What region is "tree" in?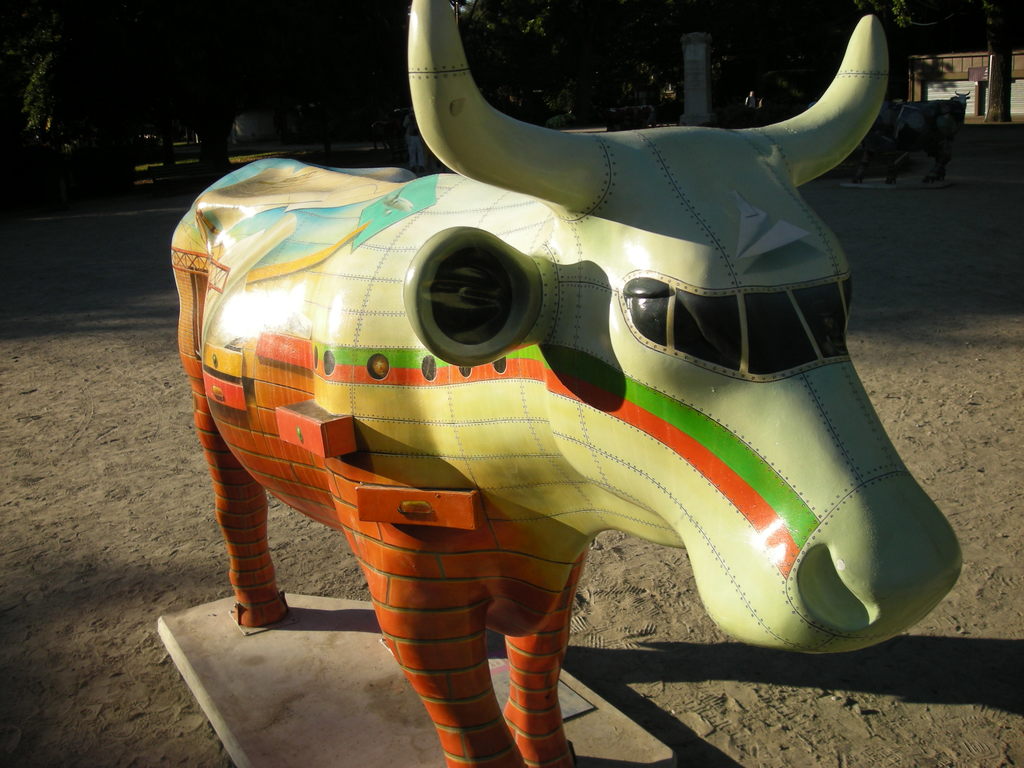
(x1=17, y1=0, x2=297, y2=167).
